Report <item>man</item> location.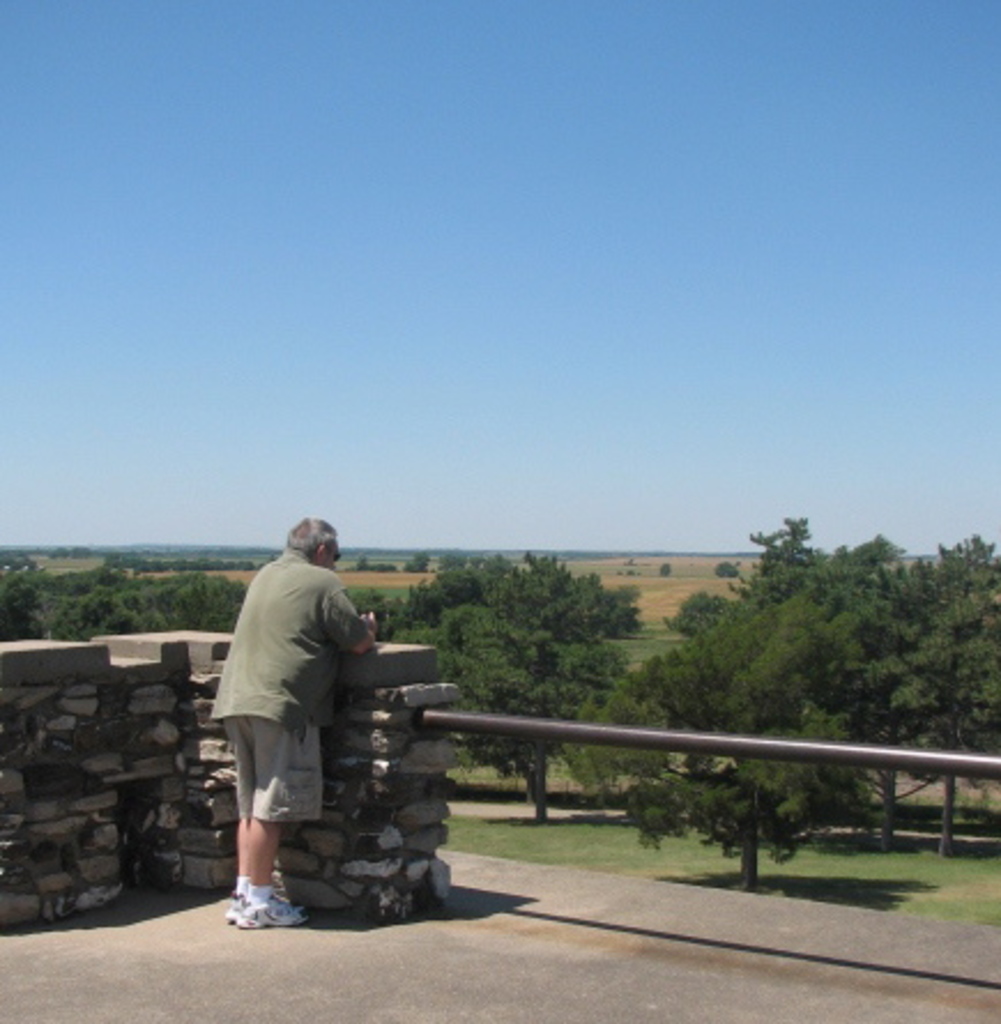
Report: (x1=209, y1=504, x2=393, y2=932).
